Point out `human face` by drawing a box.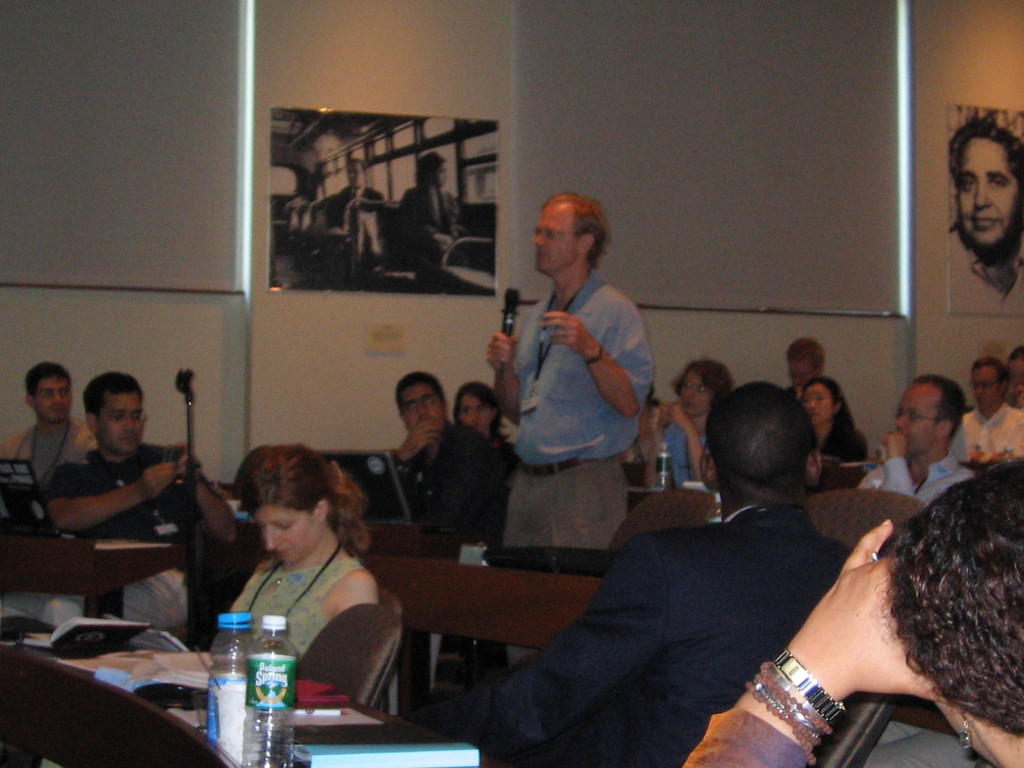
bbox=[342, 159, 367, 193].
